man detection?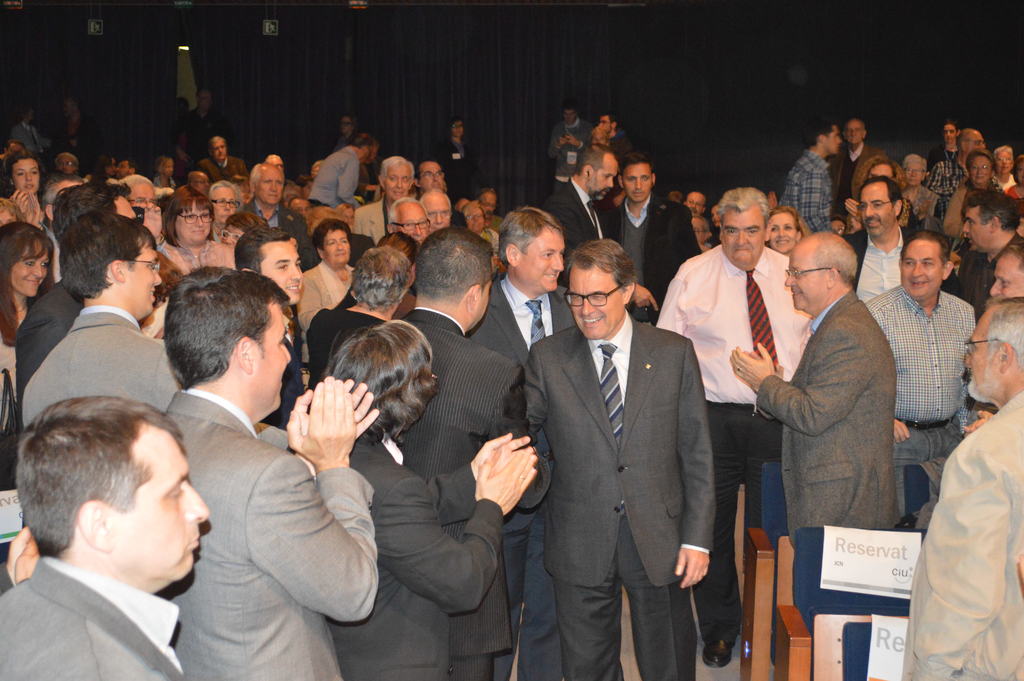
box=[833, 119, 881, 224]
